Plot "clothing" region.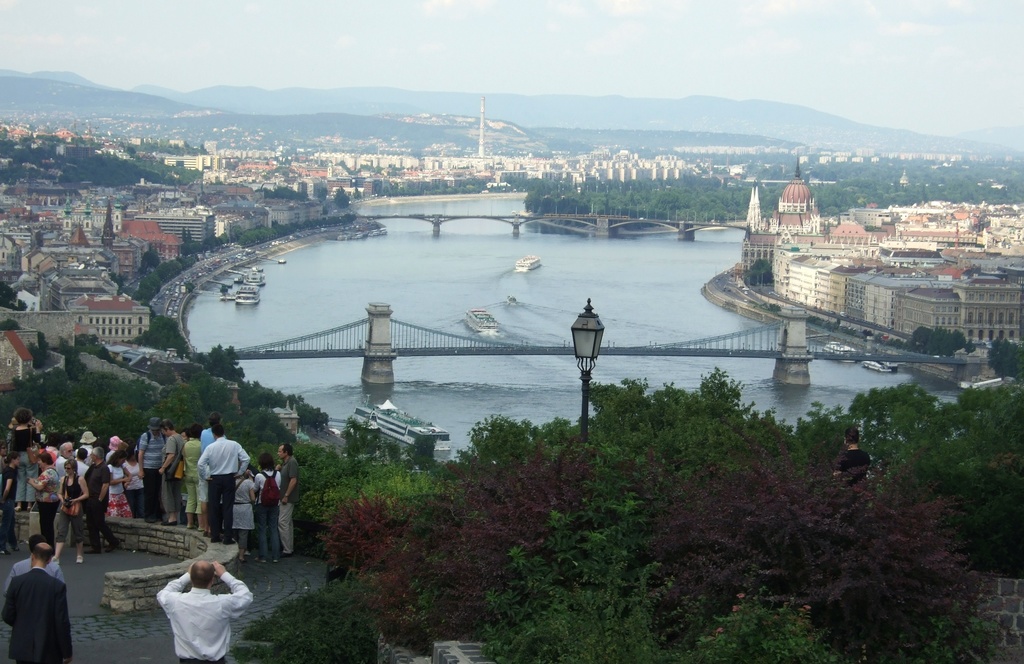
Plotted at detection(162, 433, 188, 521).
